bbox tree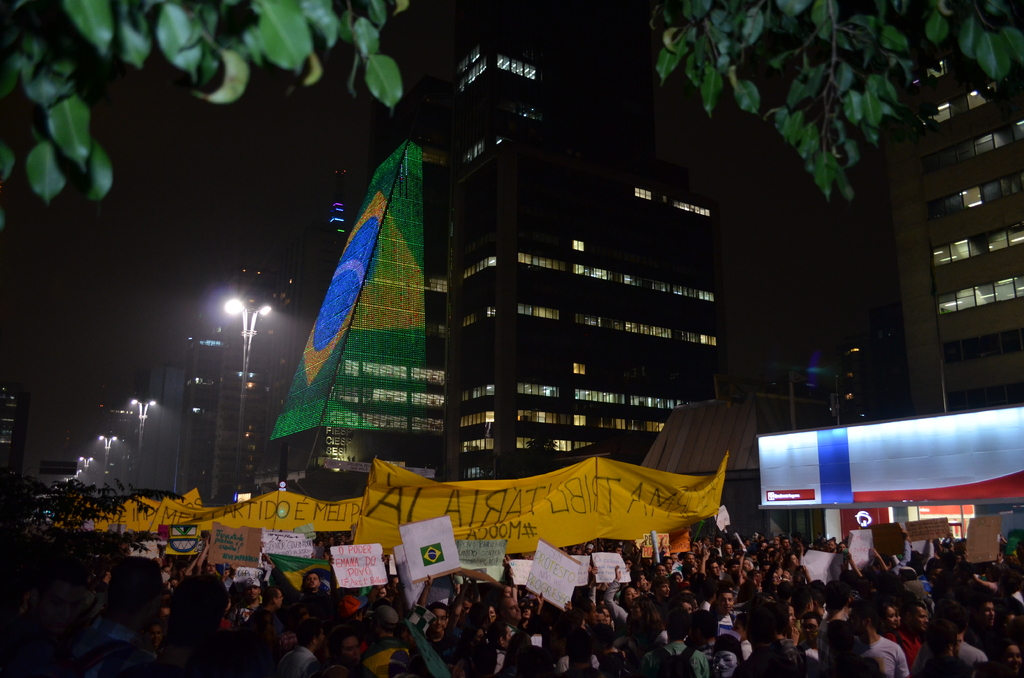
<box>0,0,410,207</box>
